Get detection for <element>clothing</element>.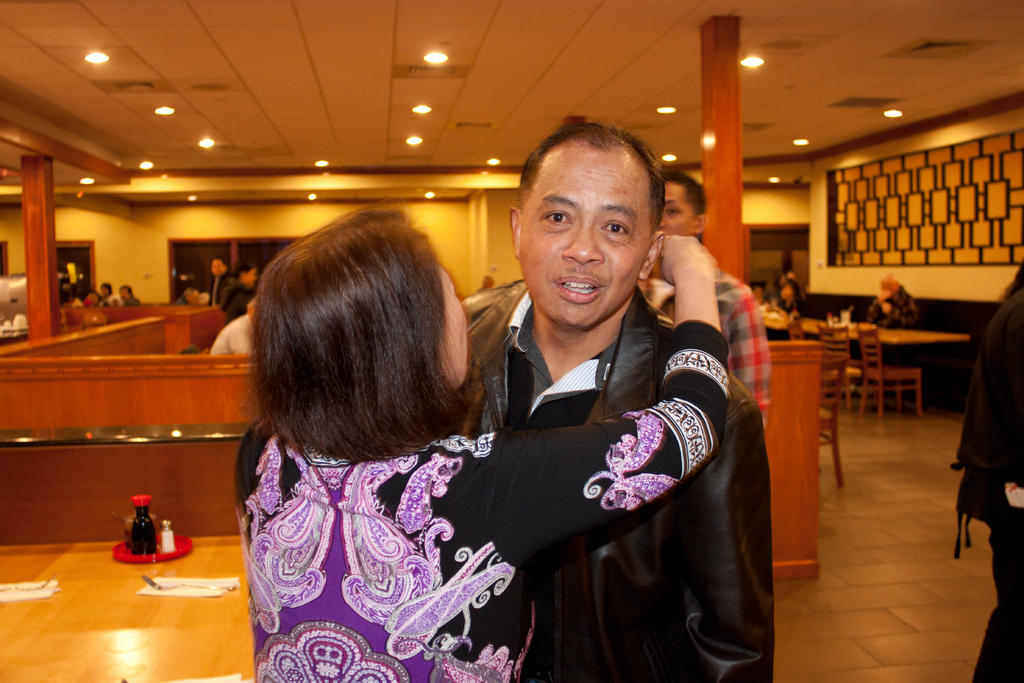
Detection: (191, 352, 597, 661).
